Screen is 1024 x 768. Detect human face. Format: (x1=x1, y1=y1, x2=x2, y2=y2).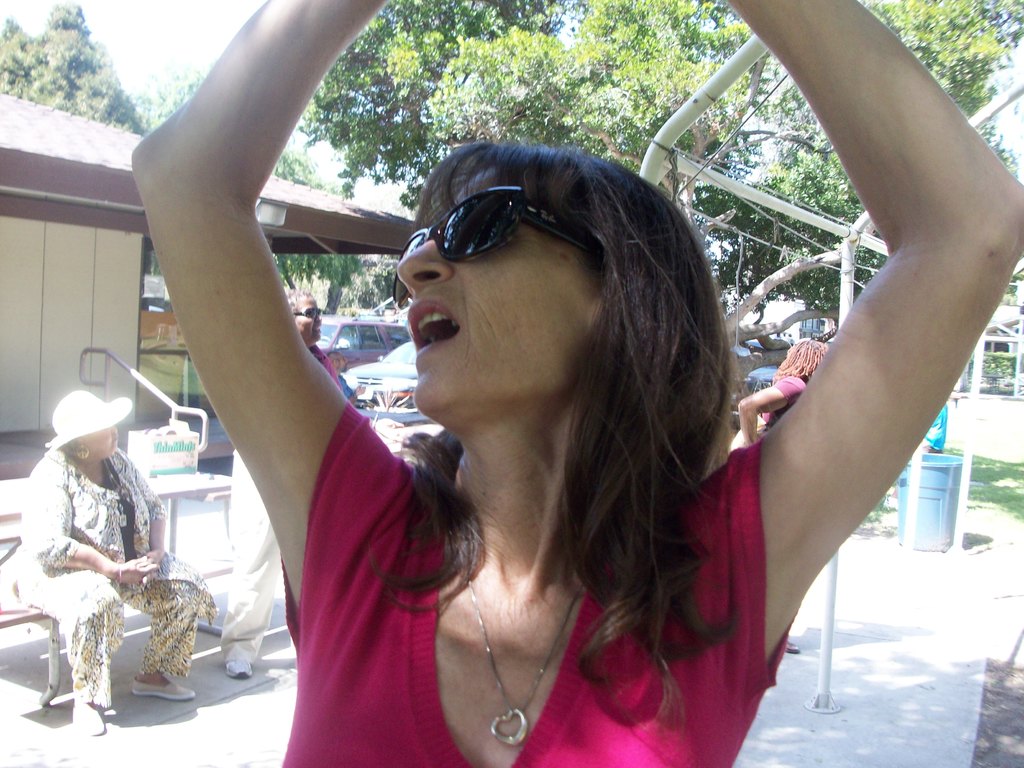
(x1=77, y1=431, x2=118, y2=458).
